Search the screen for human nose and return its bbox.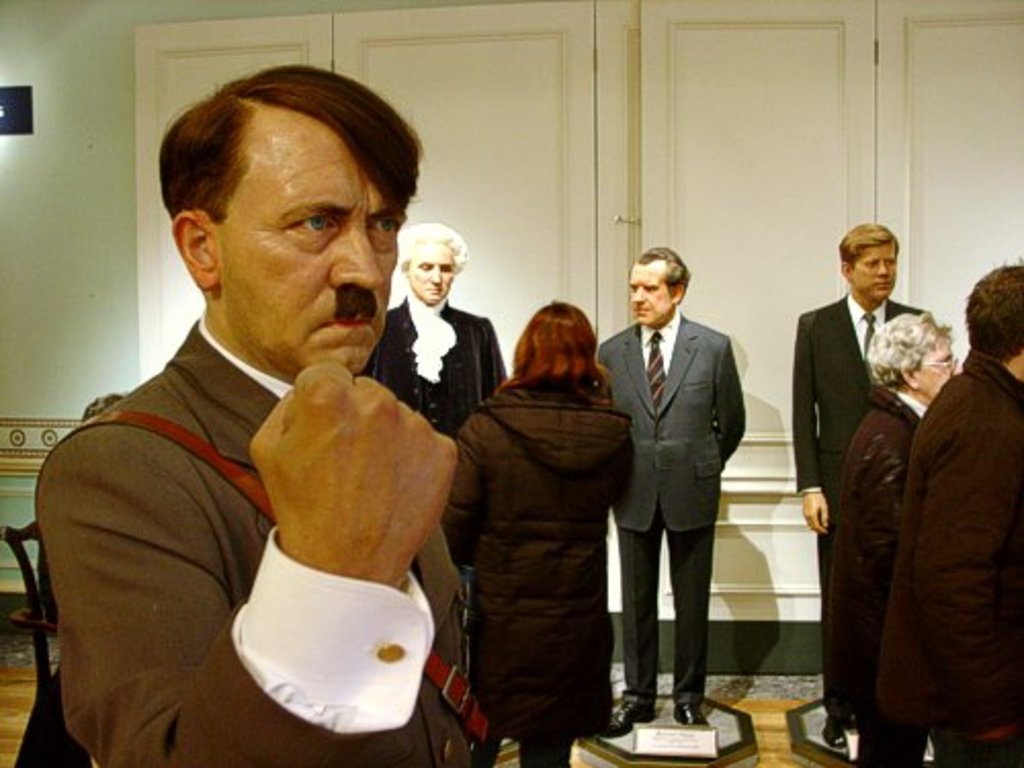
Found: x1=330 y1=217 x2=381 y2=287.
